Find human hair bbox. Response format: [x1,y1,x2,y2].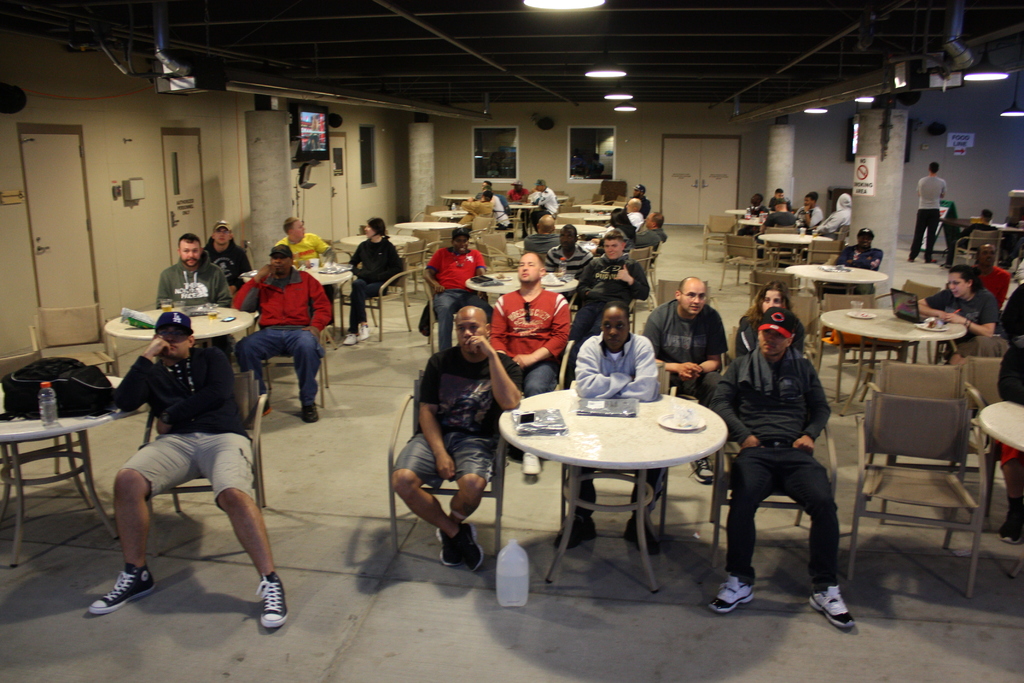
[451,227,471,245].
